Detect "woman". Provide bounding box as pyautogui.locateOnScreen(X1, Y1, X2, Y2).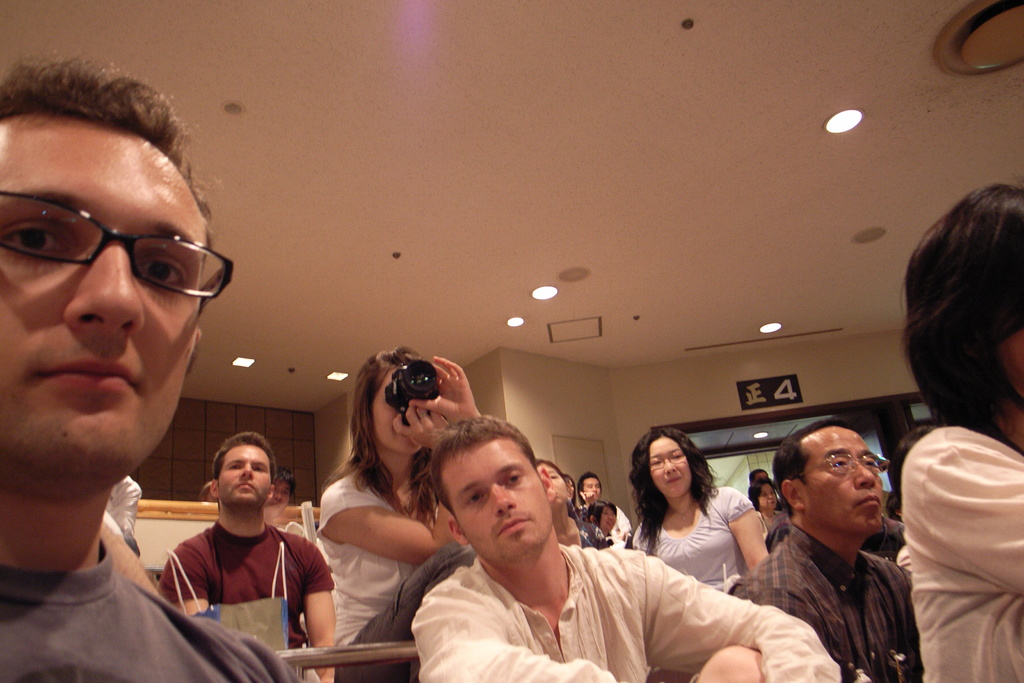
pyautogui.locateOnScreen(630, 424, 771, 595).
